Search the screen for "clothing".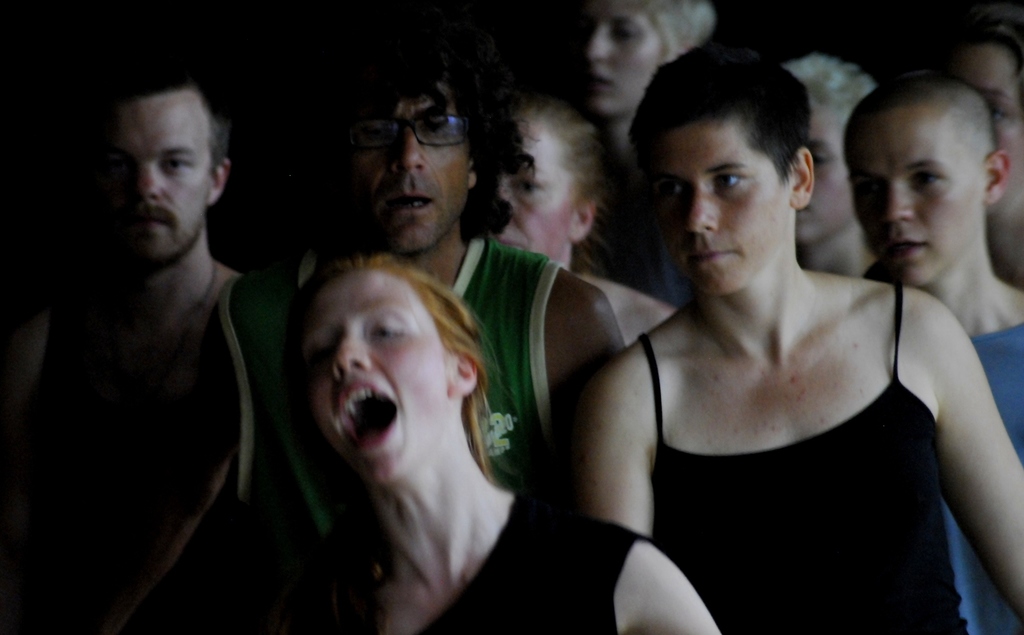
Found at Rect(950, 320, 1023, 634).
